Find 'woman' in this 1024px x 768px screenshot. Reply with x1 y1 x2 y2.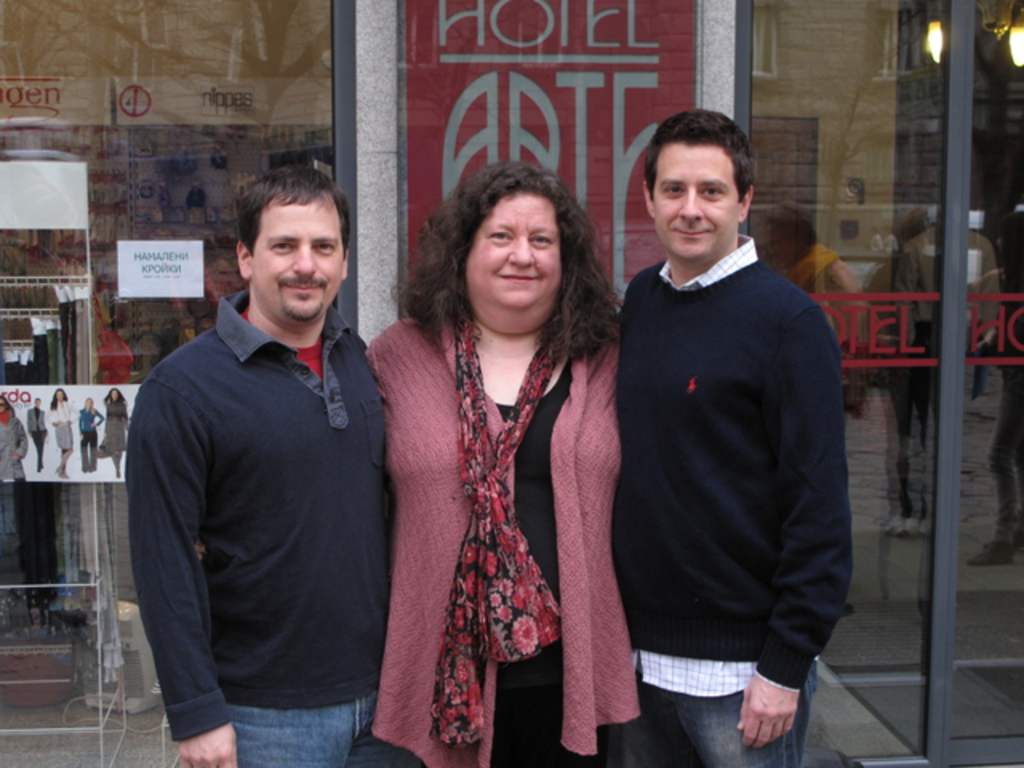
358 134 630 749.
